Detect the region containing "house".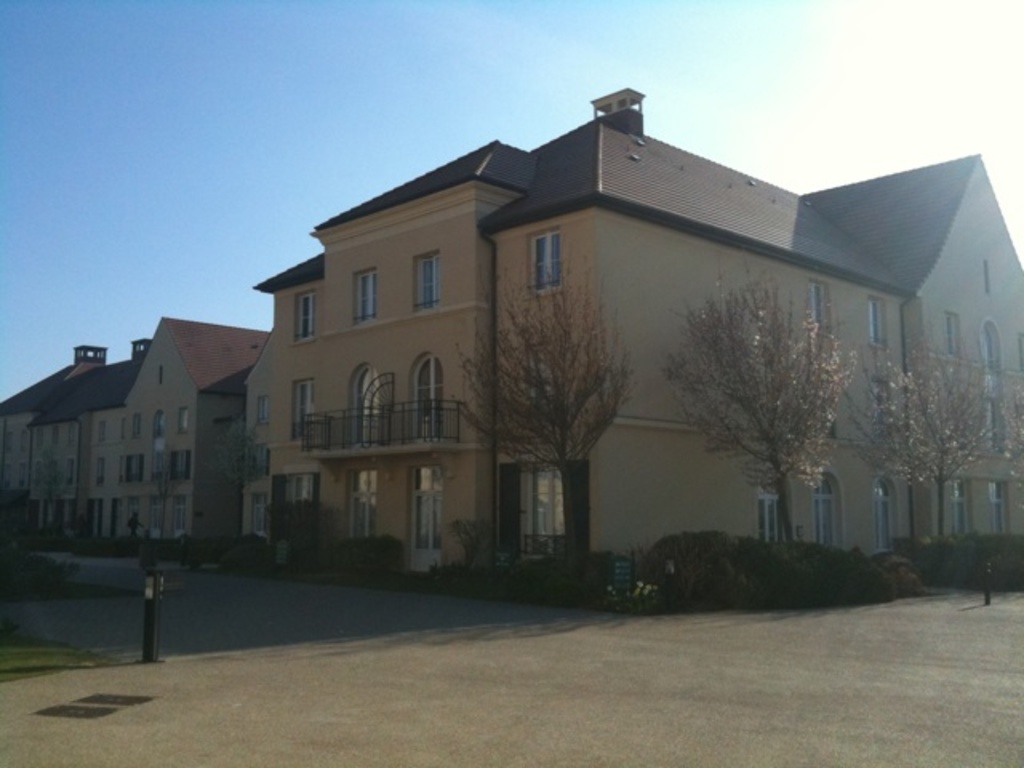
[x1=0, y1=338, x2=150, y2=533].
